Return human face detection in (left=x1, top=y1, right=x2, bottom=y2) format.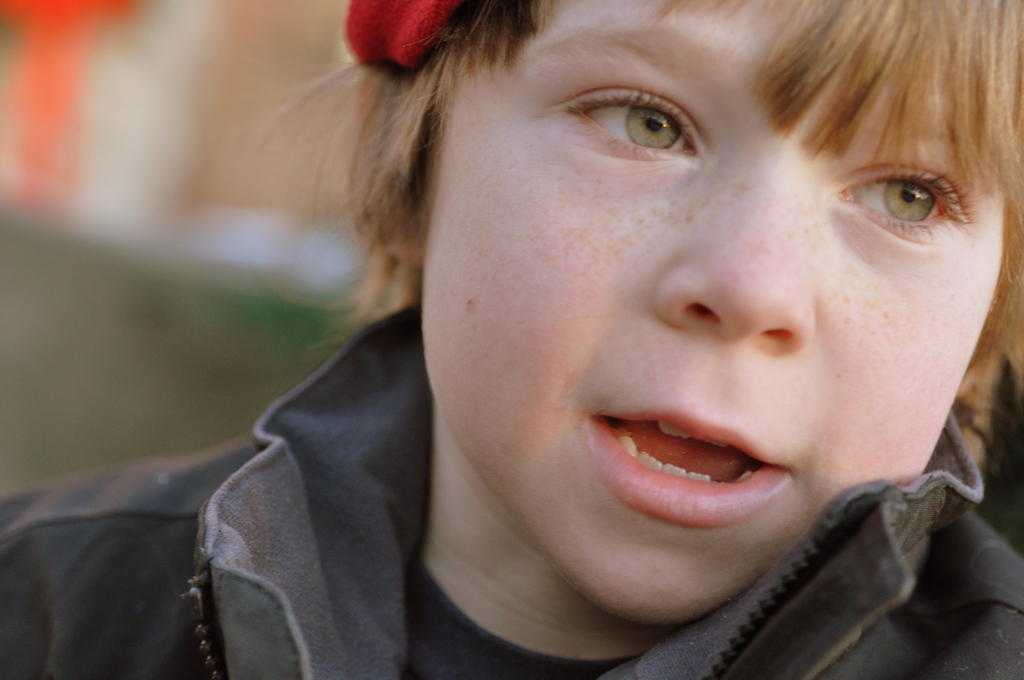
(left=422, top=0, right=1005, bottom=627).
